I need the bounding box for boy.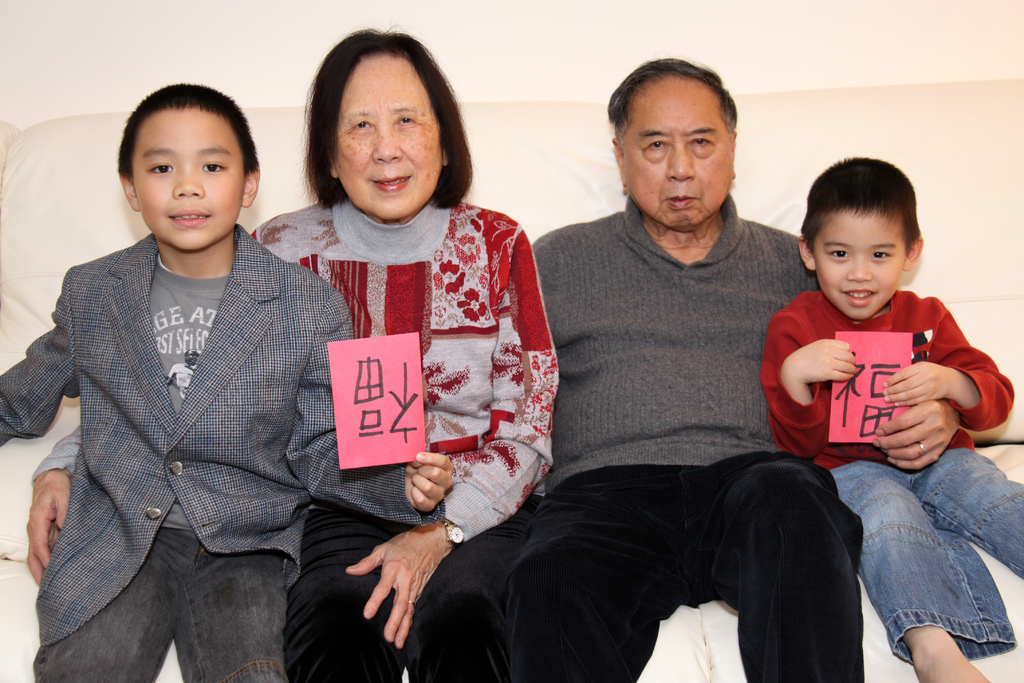
Here it is: bbox=(760, 154, 993, 523).
